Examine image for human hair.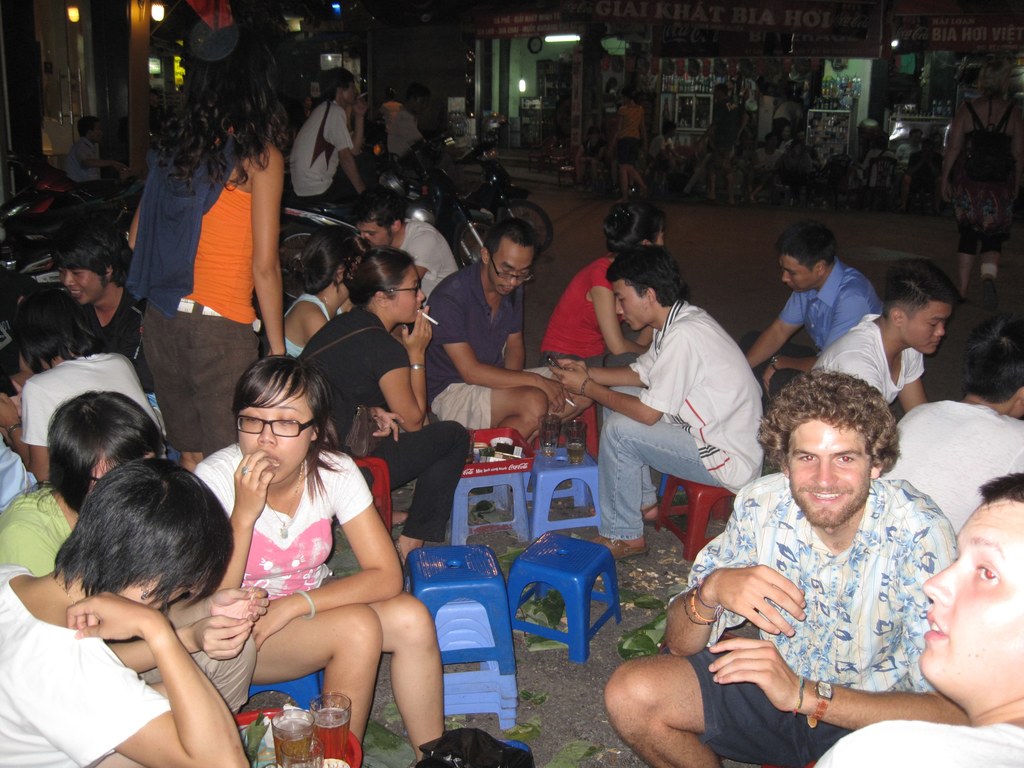
Examination result: BBox(777, 125, 794, 134).
